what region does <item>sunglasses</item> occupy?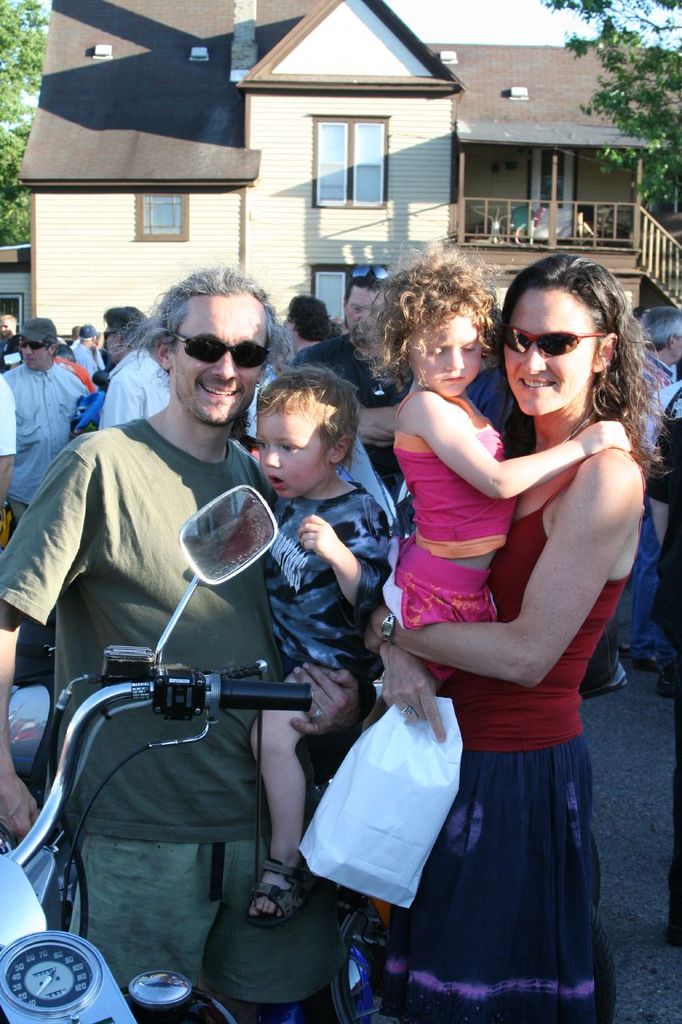
(x1=353, y1=264, x2=391, y2=283).
